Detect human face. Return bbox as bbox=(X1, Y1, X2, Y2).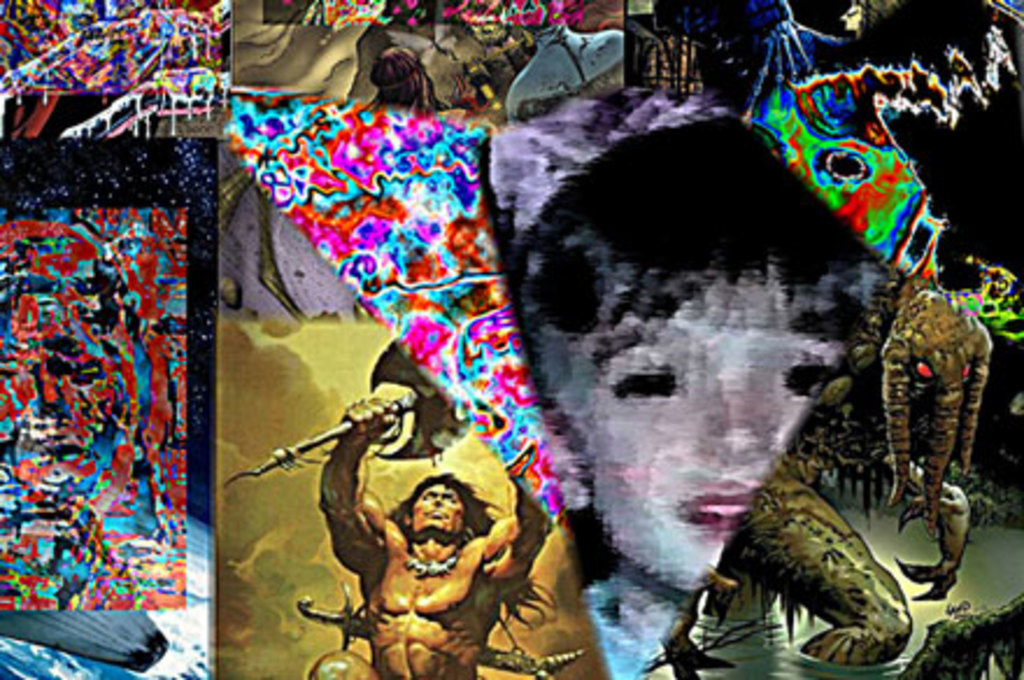
bbox=(407, 484, 475, 540).
